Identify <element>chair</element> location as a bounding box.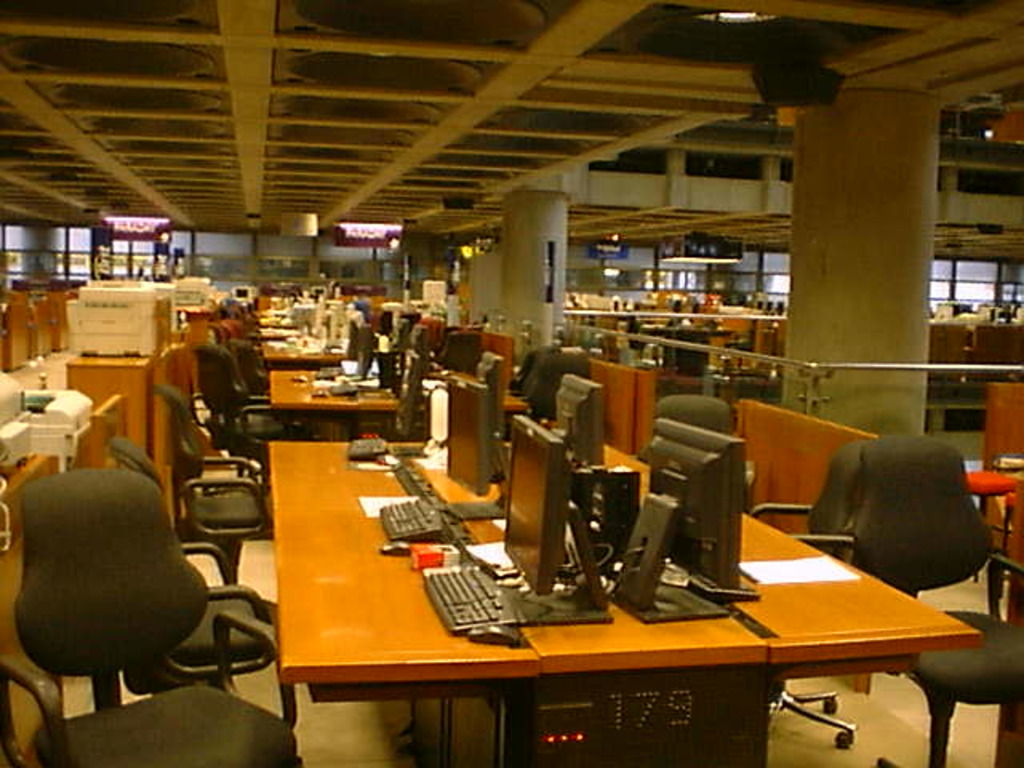
106/434/283/699.
